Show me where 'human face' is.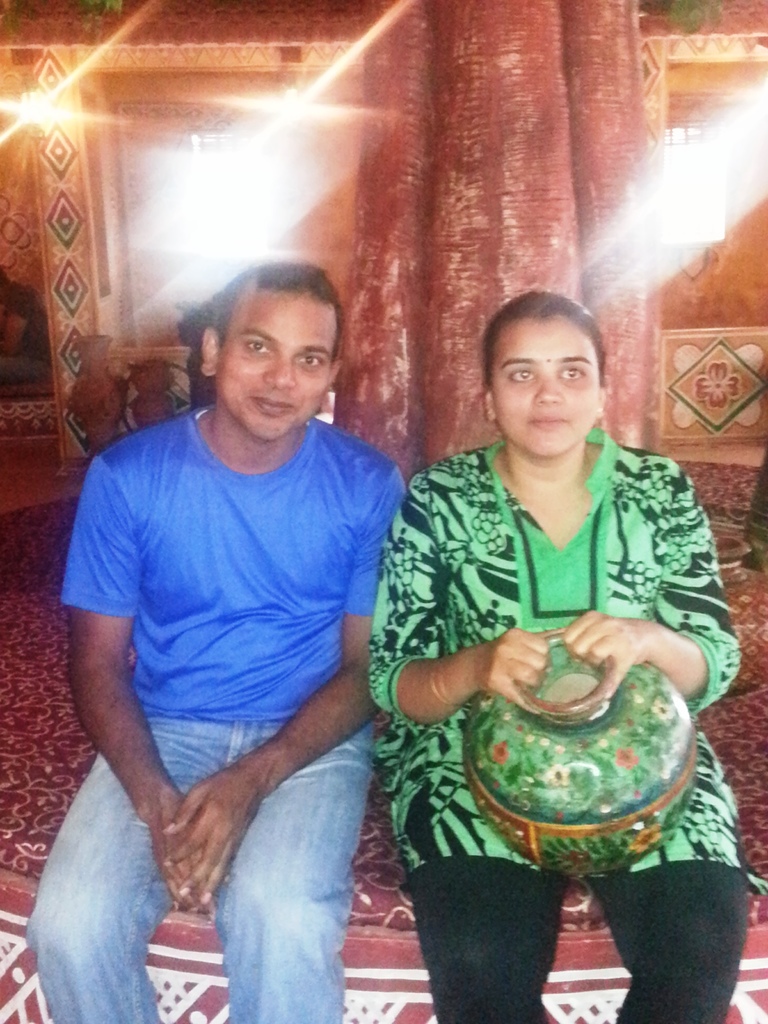
'human face' is at crop(486, 312, 595, 461).
